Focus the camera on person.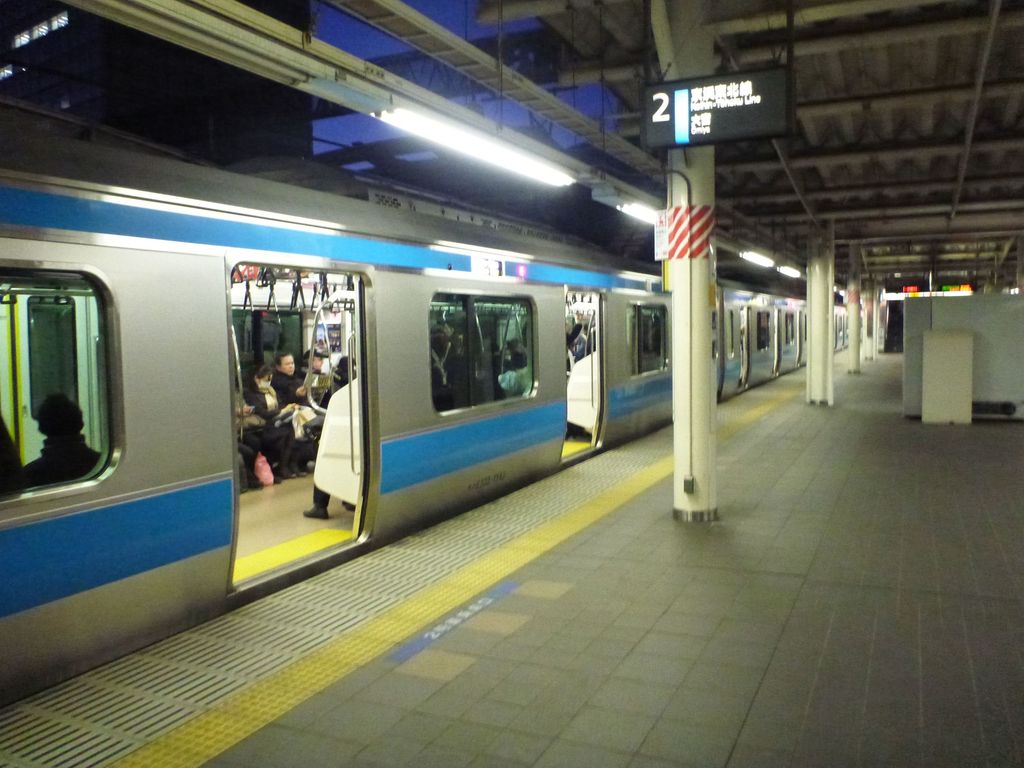
Focus region: (20, 390, 106, 484).
